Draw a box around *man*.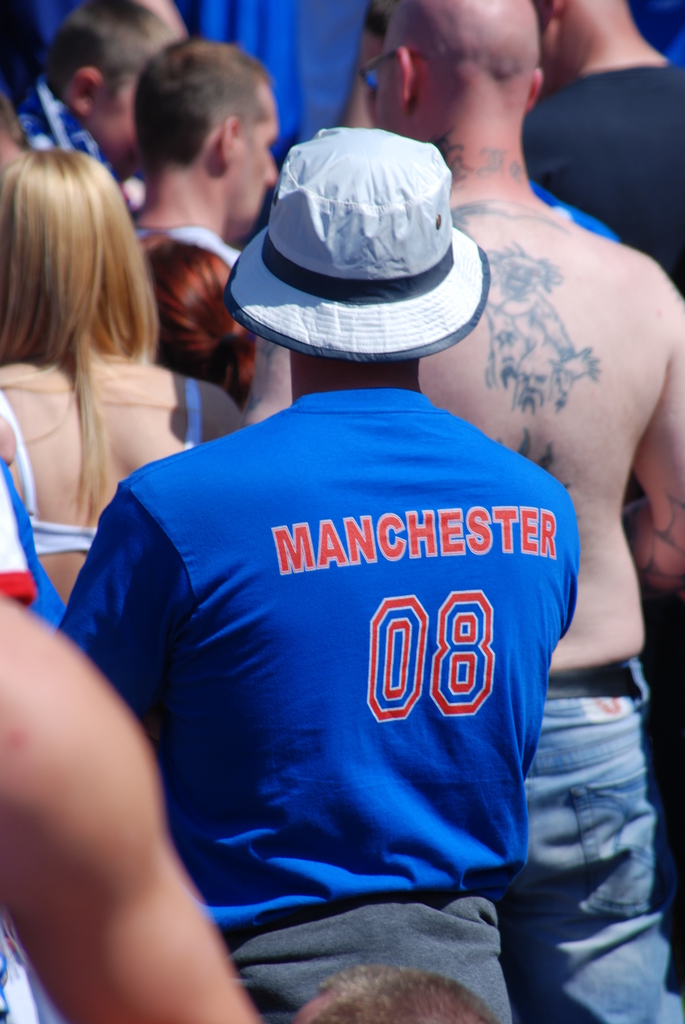
rect(240, 0, 684, 1023).
